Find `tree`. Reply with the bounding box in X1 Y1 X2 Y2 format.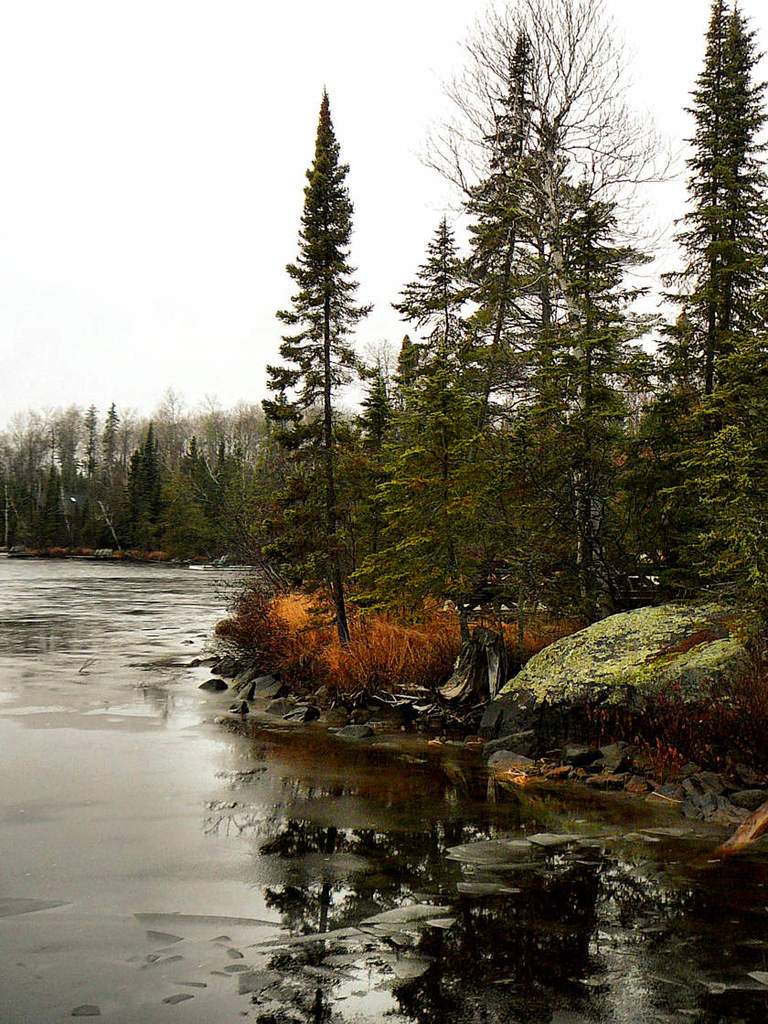
0 457 37 553.
